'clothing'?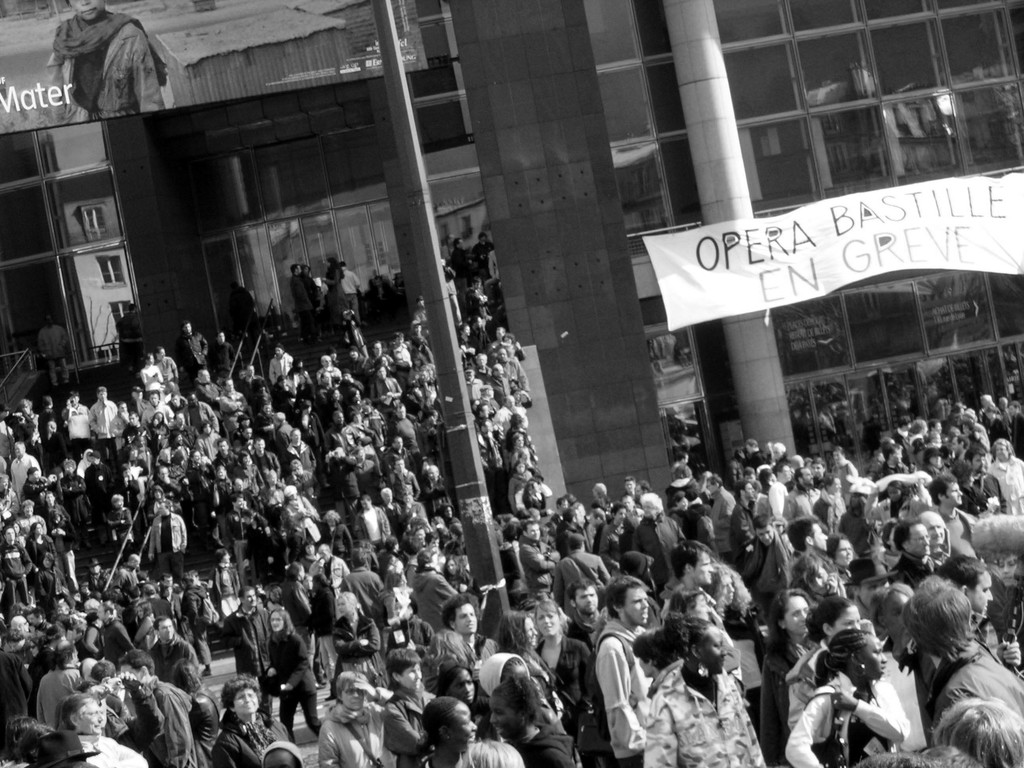
Rect(515, 533, 551, 590)
